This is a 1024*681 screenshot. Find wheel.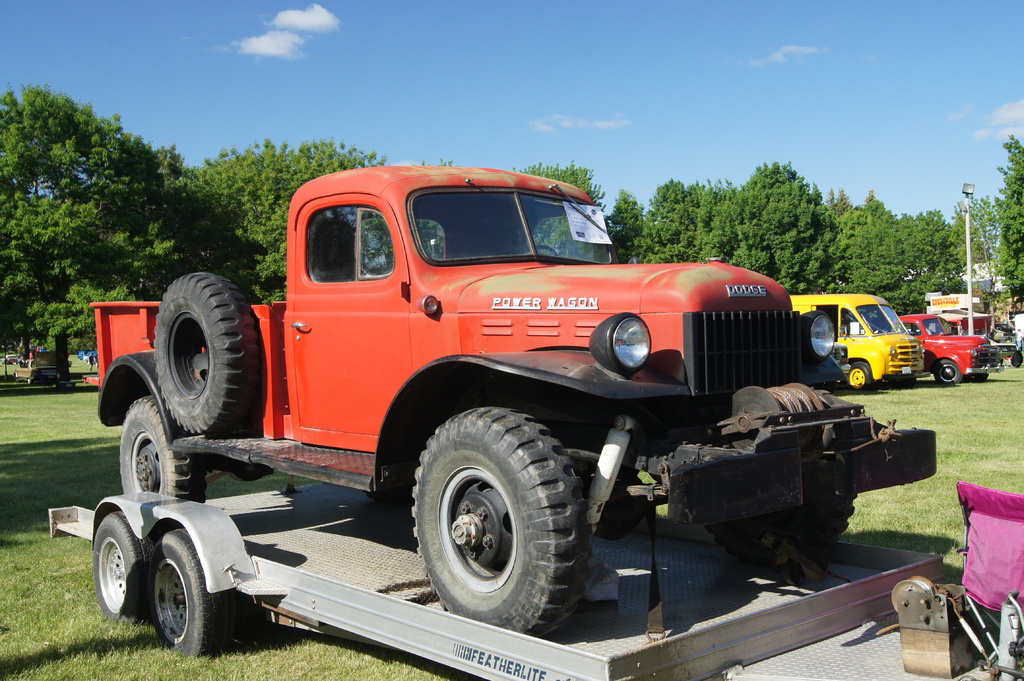
Bounding box: [x1=842, y1=360, x2=872, y2=396].
